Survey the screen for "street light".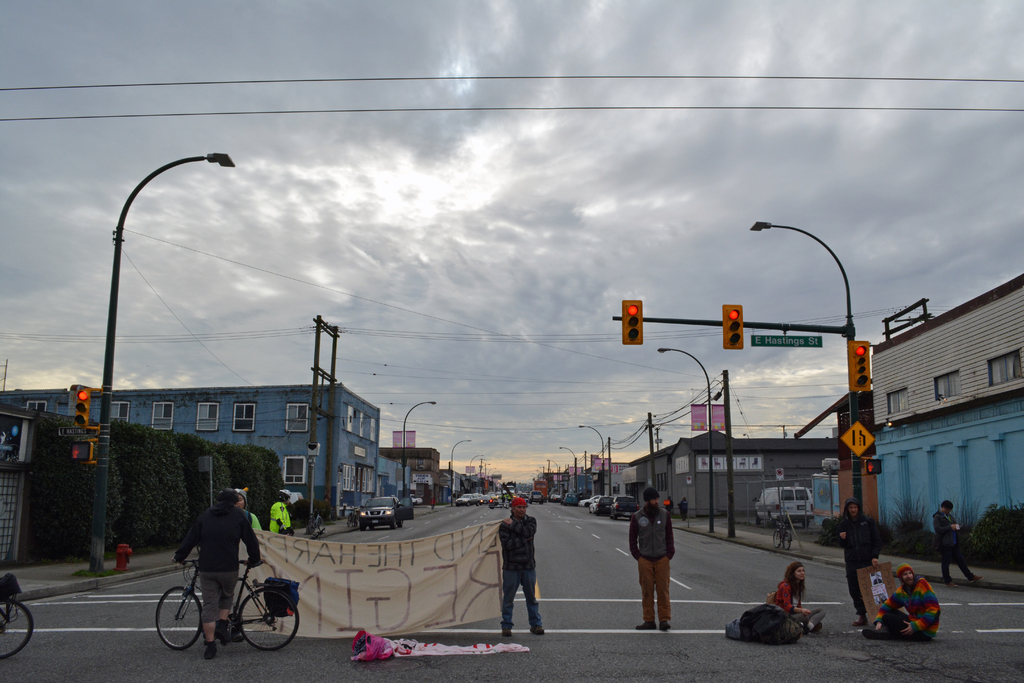
Survey found: x1=84, y1=147, x2=233, y2=580.
